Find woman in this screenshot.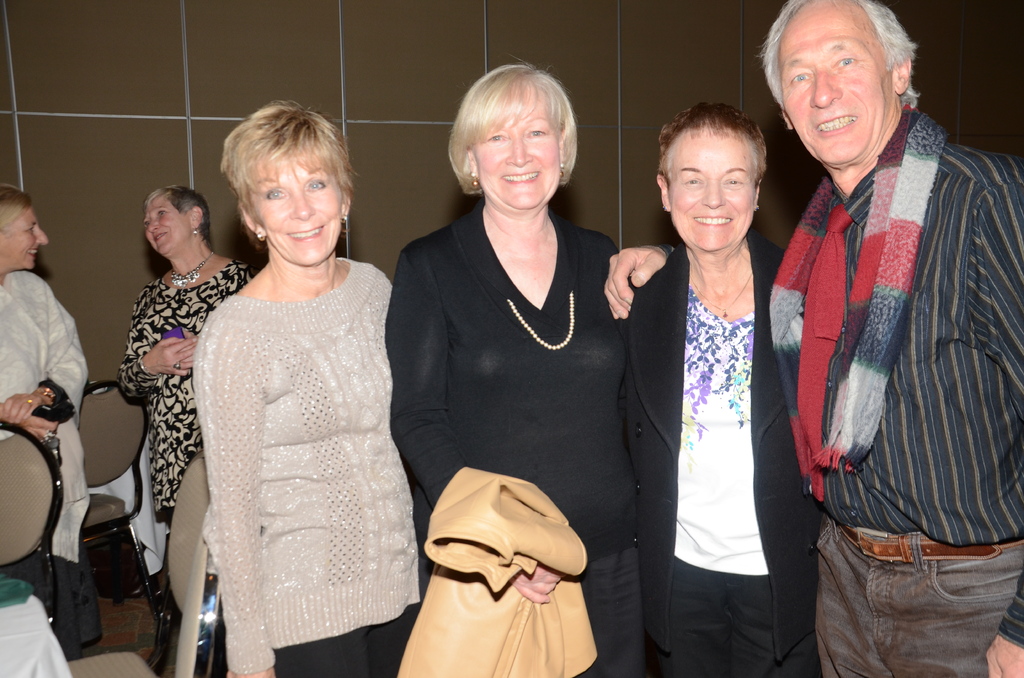
The bounding box for woman is select_region(115, 182, 257, 515).
